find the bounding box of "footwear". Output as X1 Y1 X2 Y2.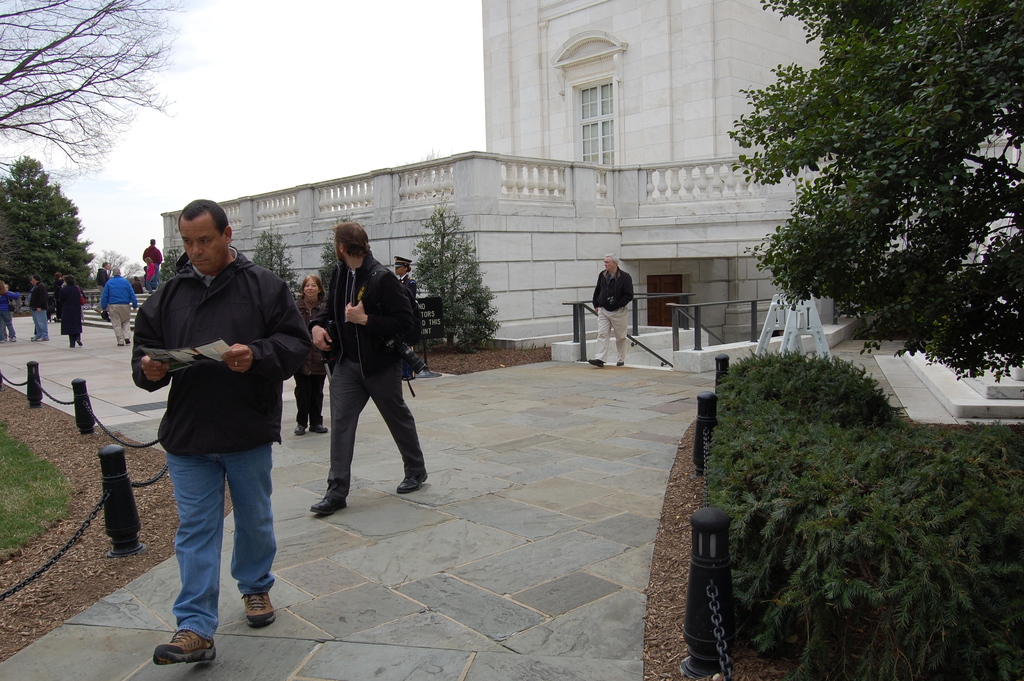
394 480 417 493.
